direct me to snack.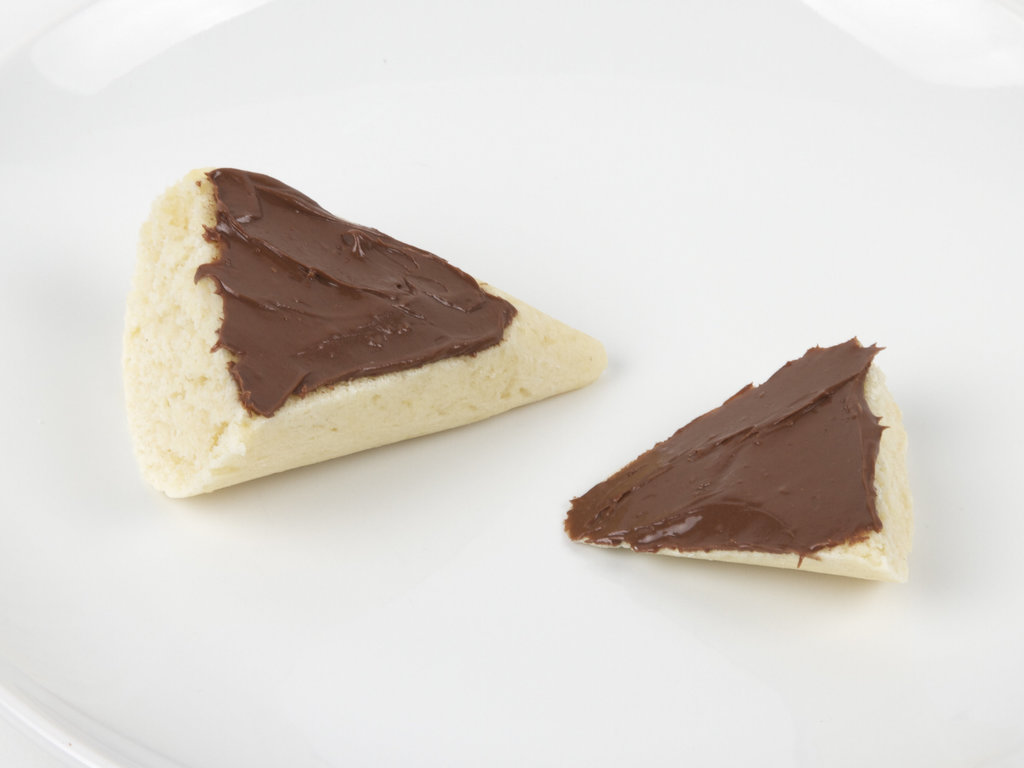
Direction: 154:166:607:501.
